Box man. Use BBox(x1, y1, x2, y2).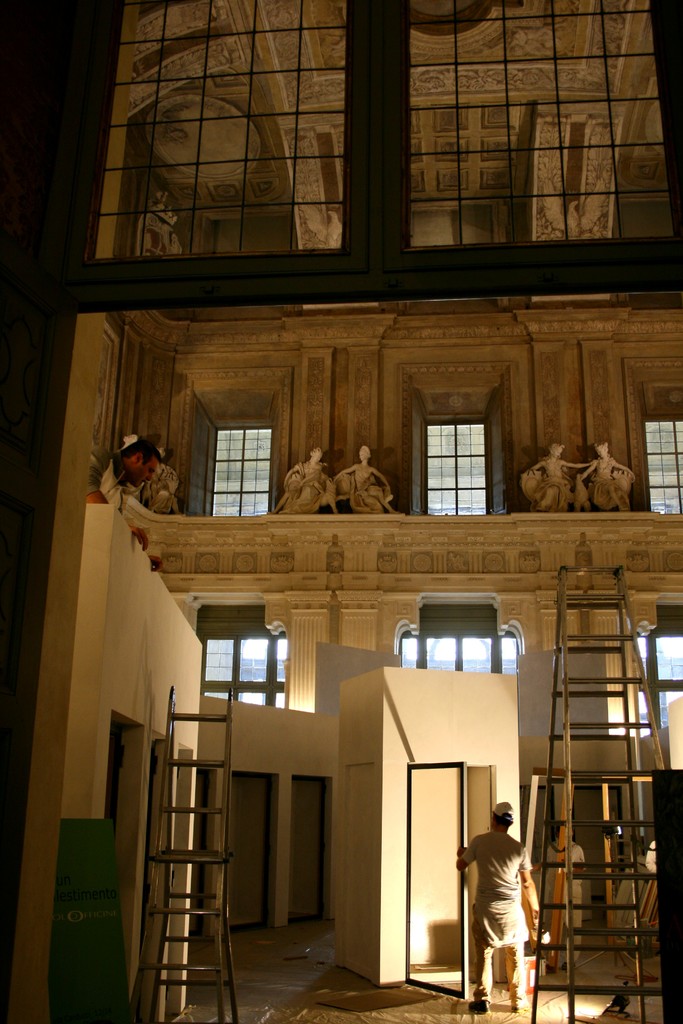
BBox(90, 442, 164, 574).
